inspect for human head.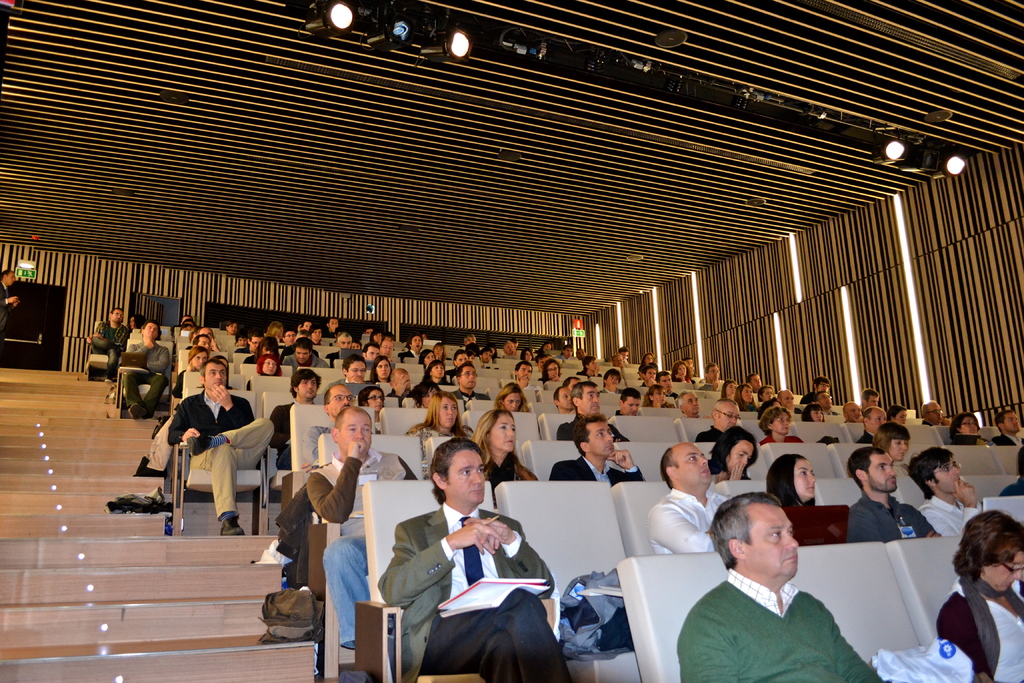
Inspection: 328:404:375:452.
